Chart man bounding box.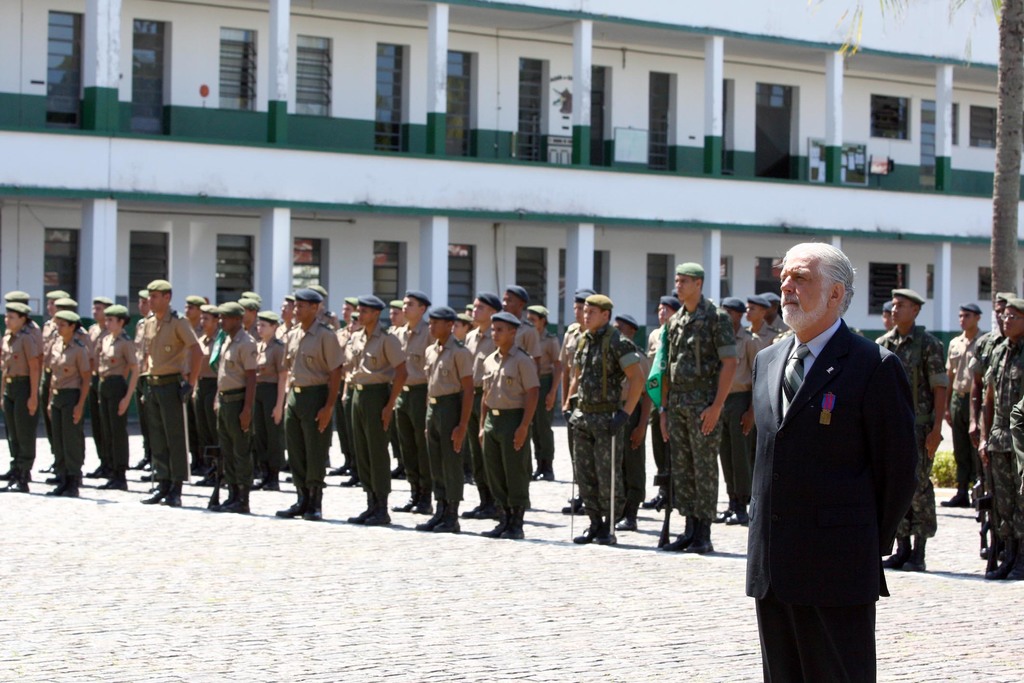
Charted: select_region(561, 296, 652, 547).
